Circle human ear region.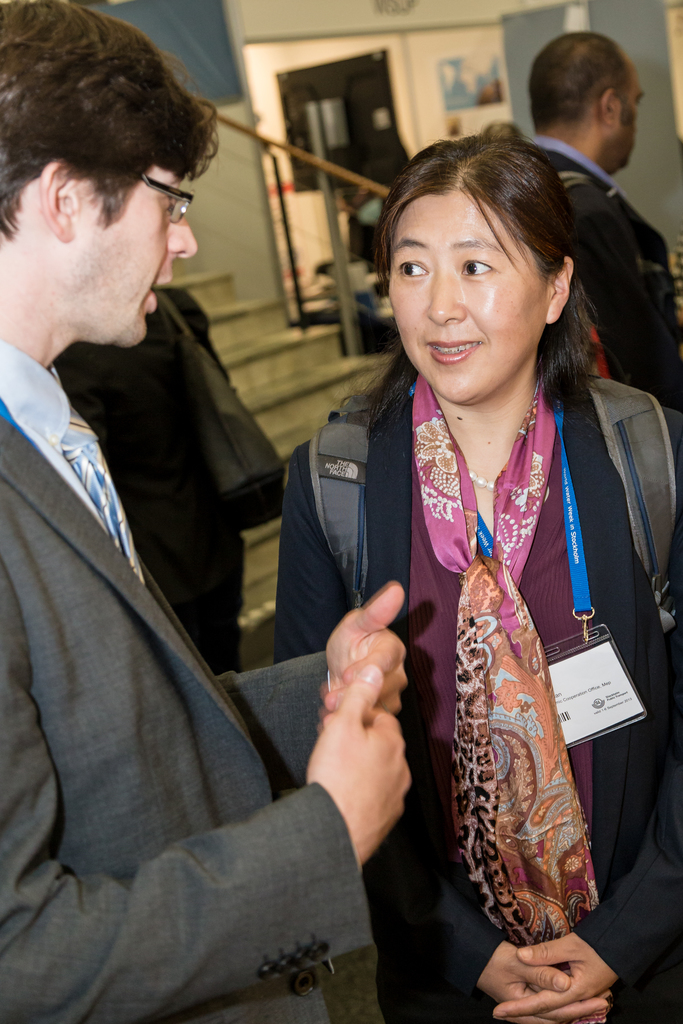
Region: 599/89/618/127.
